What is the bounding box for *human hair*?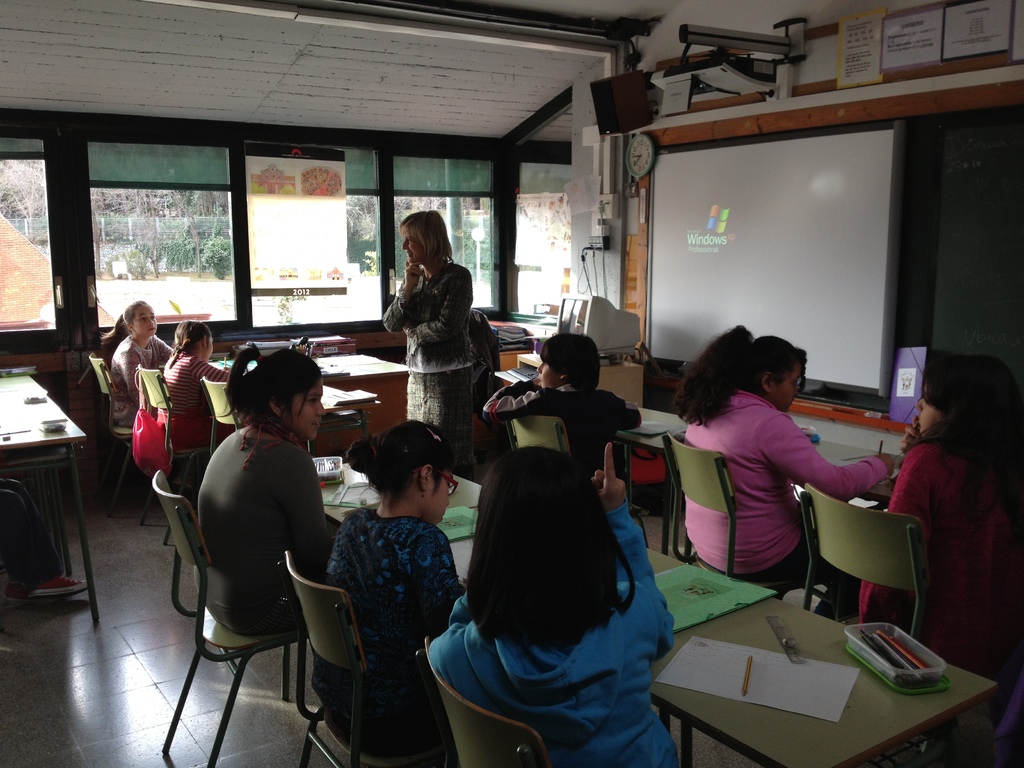
bbox(218, 357, 318, 449).
